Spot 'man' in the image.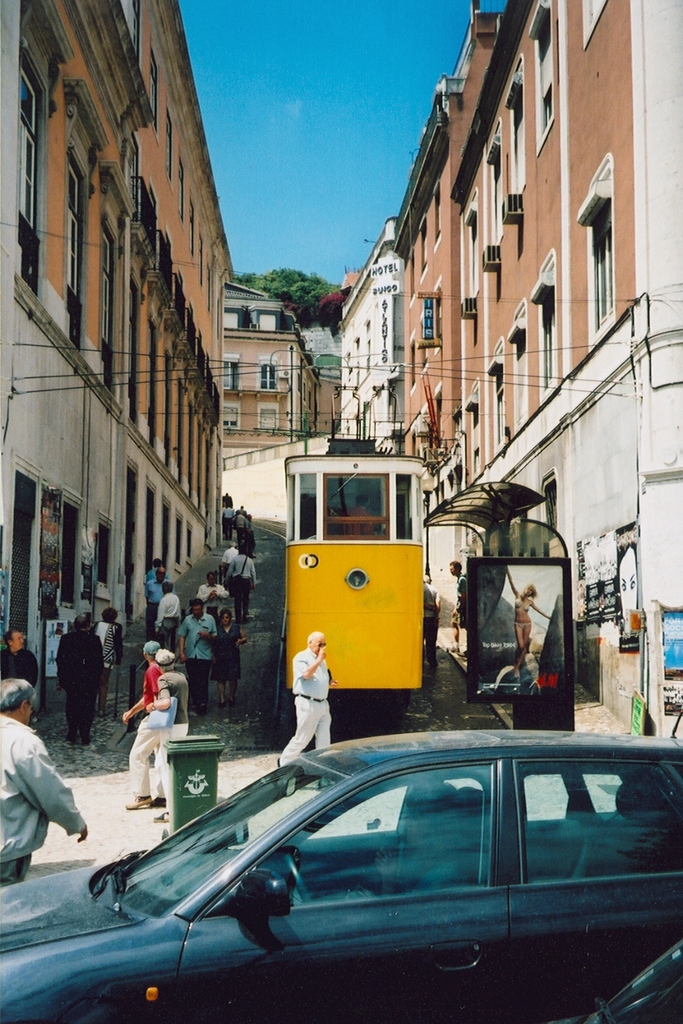
'man' found at 221:547:255:624.
